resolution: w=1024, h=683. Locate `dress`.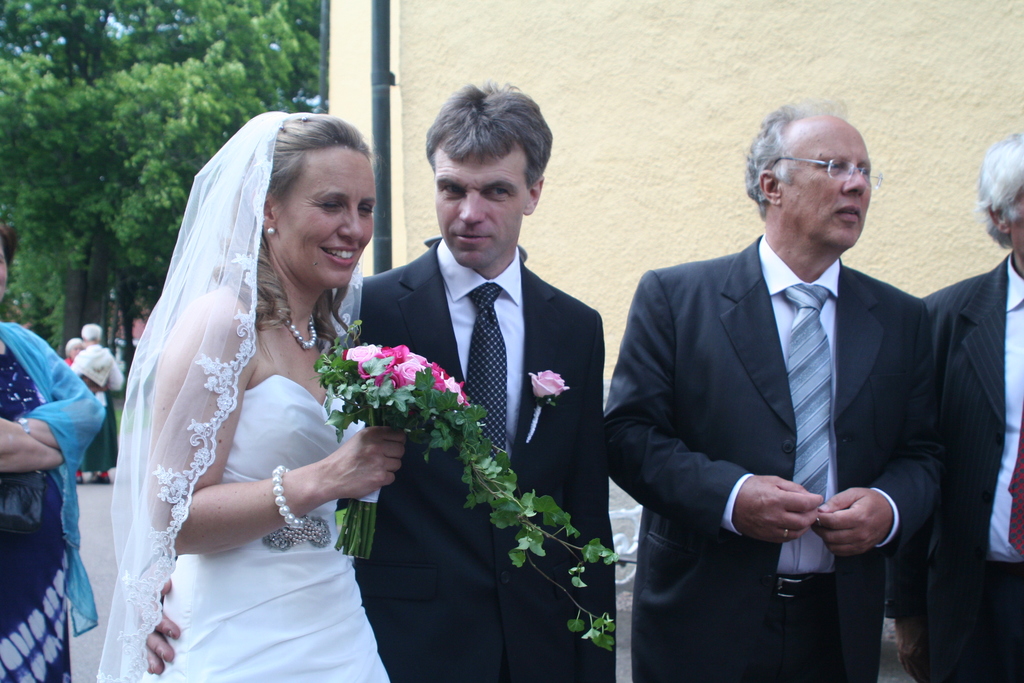
pyautogui.locateOnScreen(132, 375, 387, 682).
